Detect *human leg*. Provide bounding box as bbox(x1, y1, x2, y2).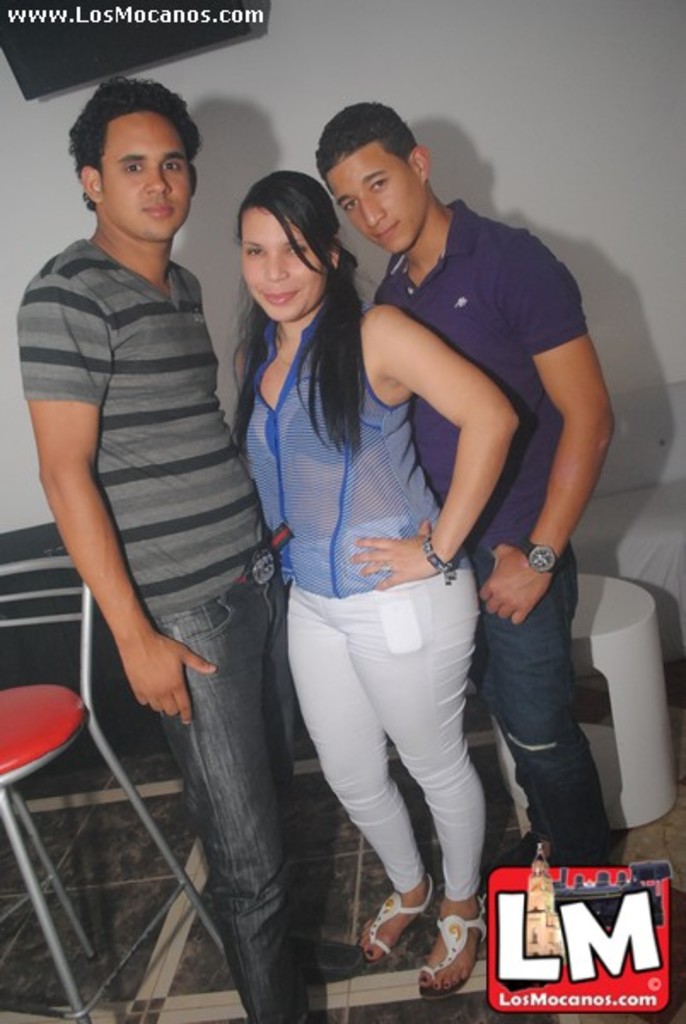
bbox(150, 604, 282, 1019).
